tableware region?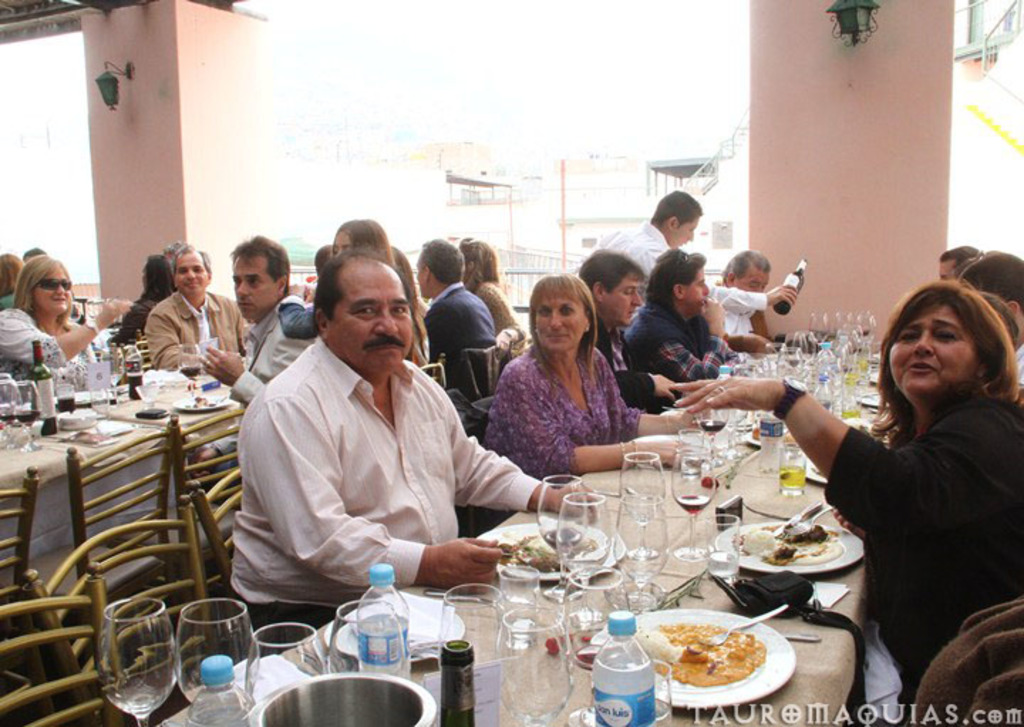
(left=708, top=518, right=863, bottom=575)
